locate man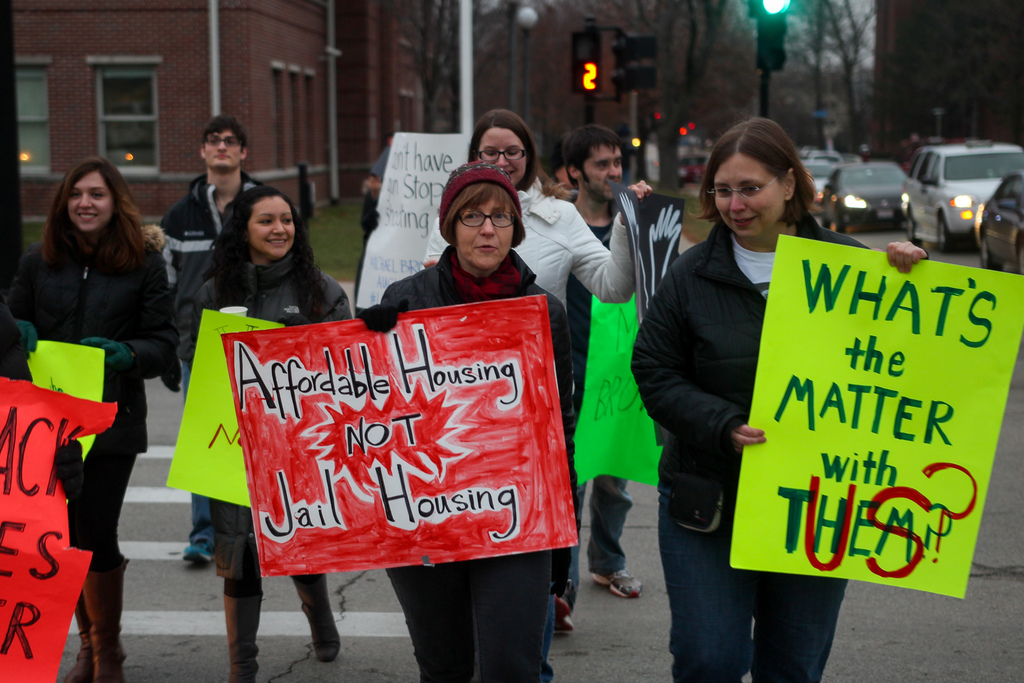
(x1=149, y1=115, x2=276, y2=566)
